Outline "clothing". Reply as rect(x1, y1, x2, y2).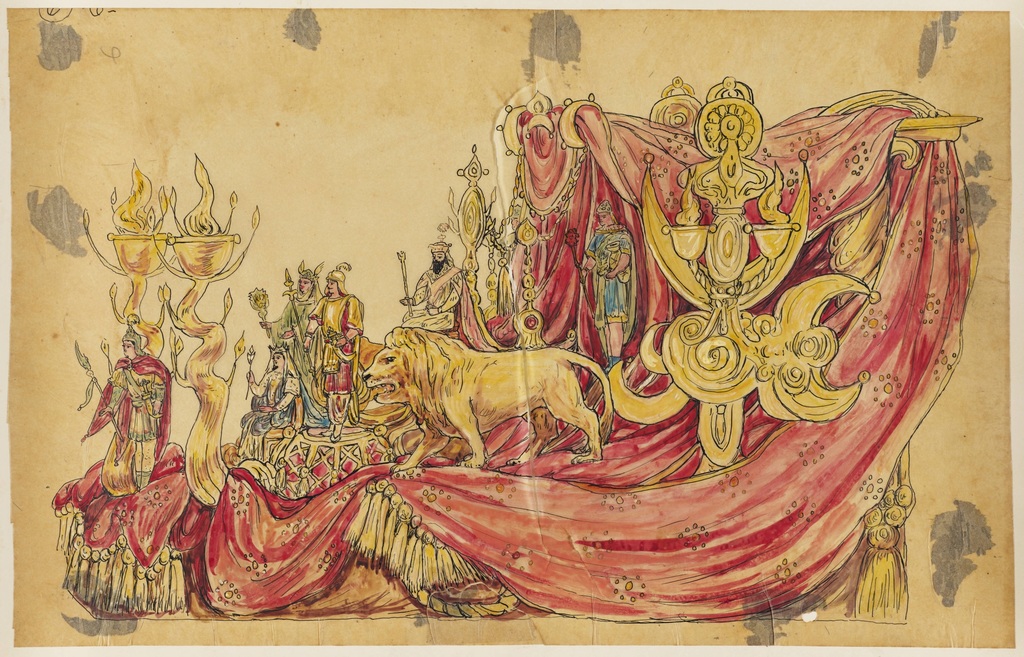
rect(842, 488, 909, 615).
